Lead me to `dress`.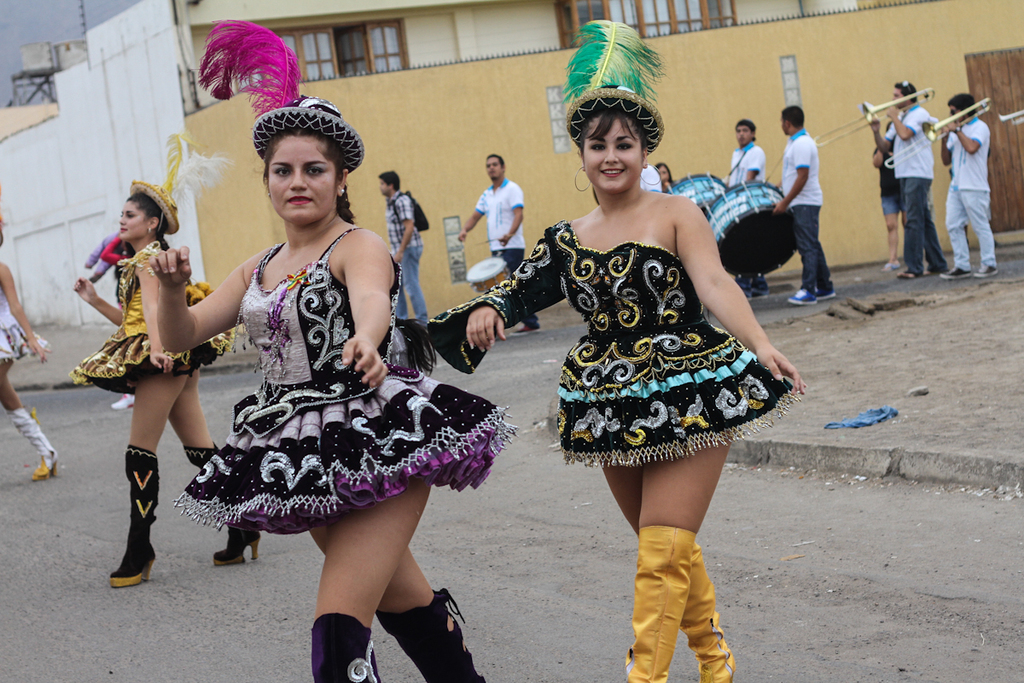
Lead to select_region(71, 246, 232, 394).
